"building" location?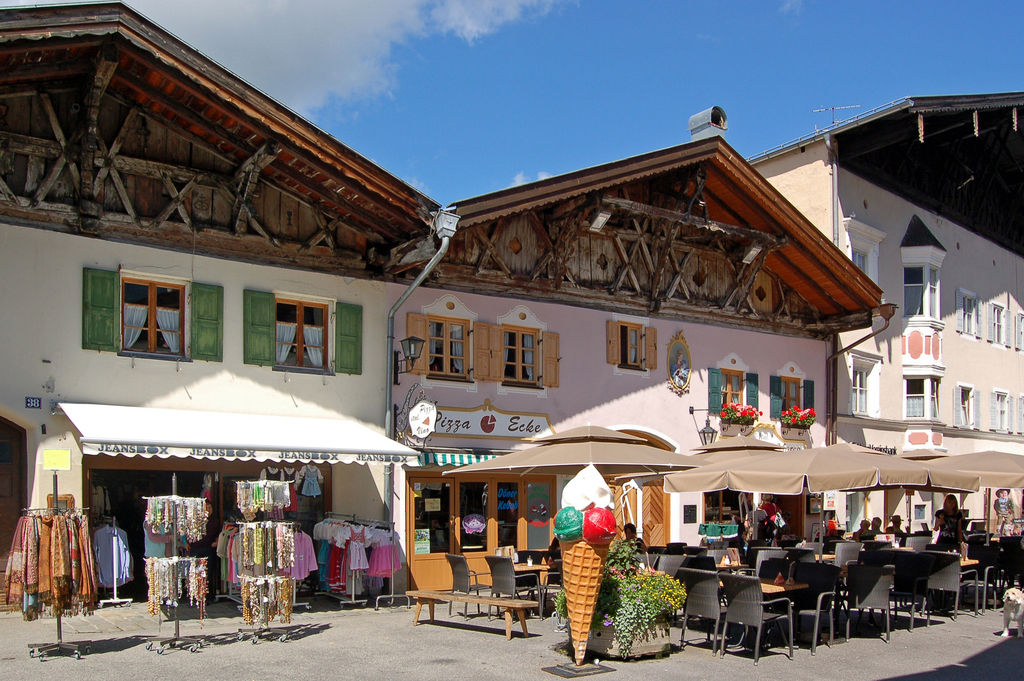
left=0, top=0, right=1023, bottom=600
